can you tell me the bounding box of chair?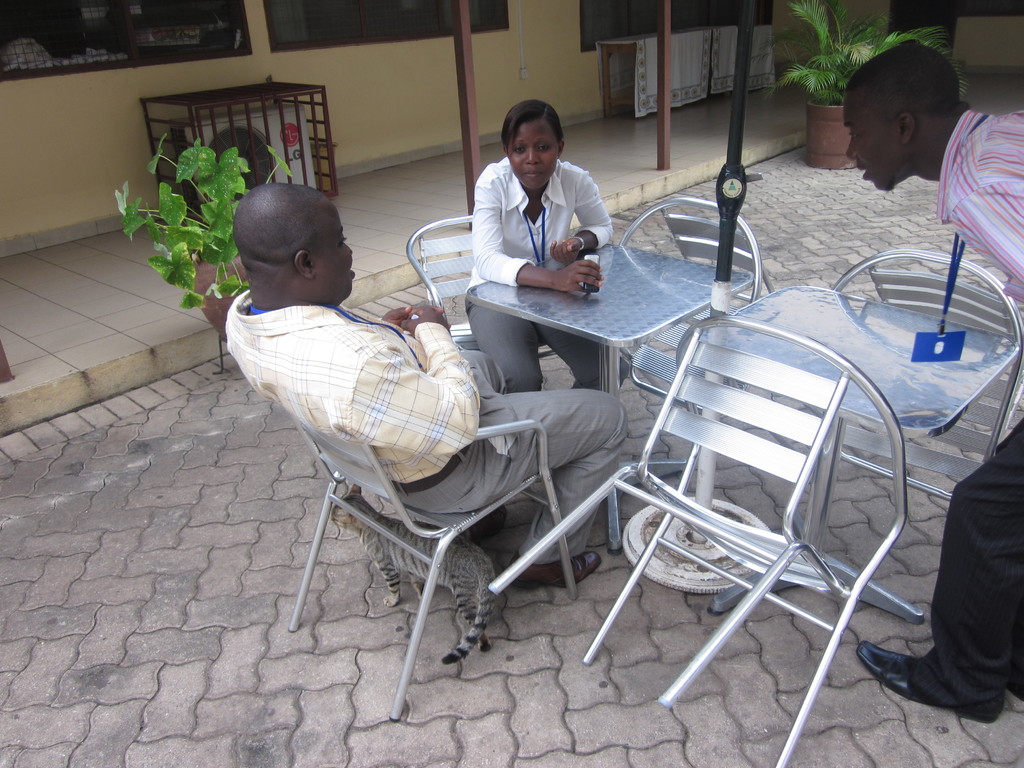
pyautogui.locateOnScreen(598, 193, 779, 438).
